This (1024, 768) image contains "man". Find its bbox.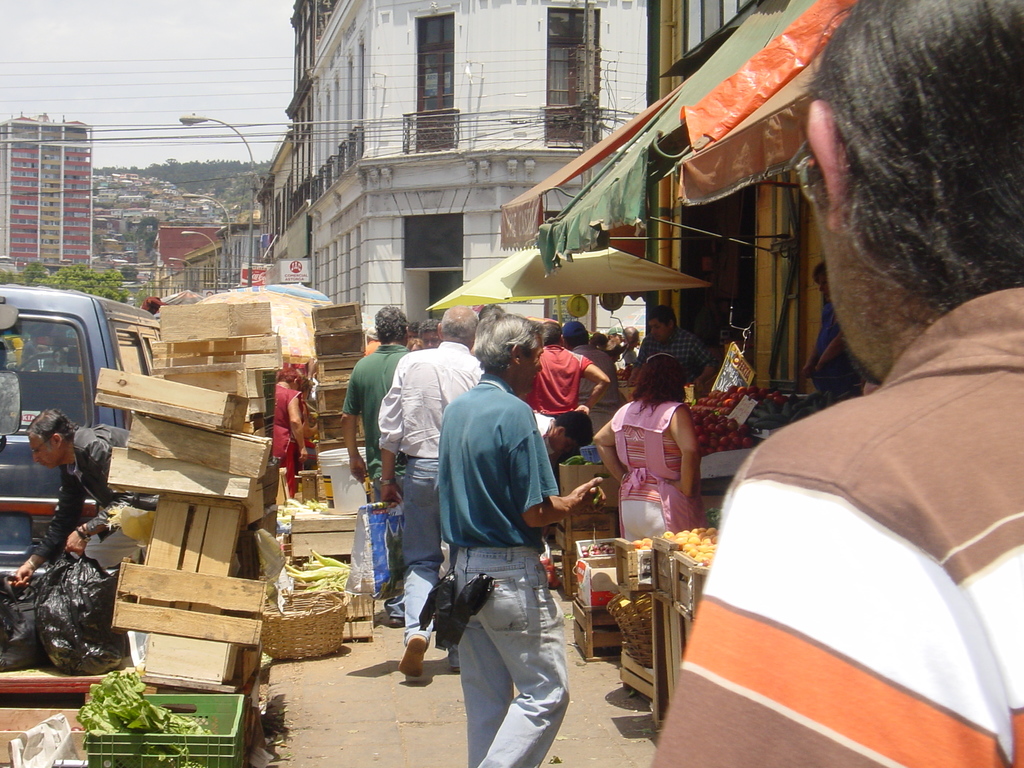
rect(375, 304, 483, 685).
